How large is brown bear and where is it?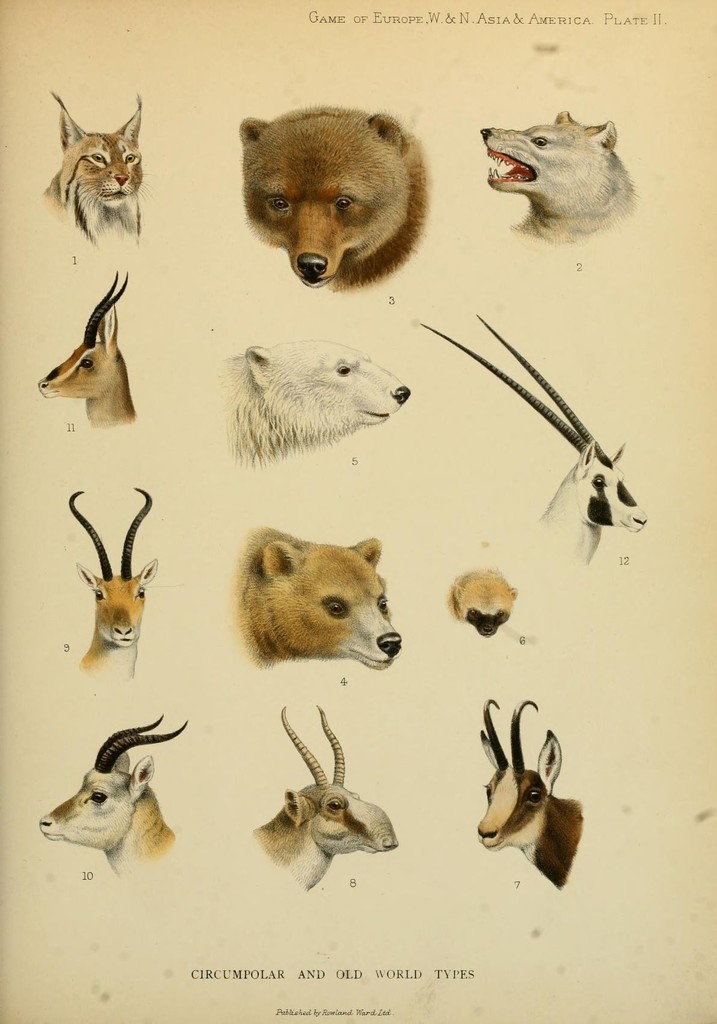
Bounding box: 234:102:430:294.
